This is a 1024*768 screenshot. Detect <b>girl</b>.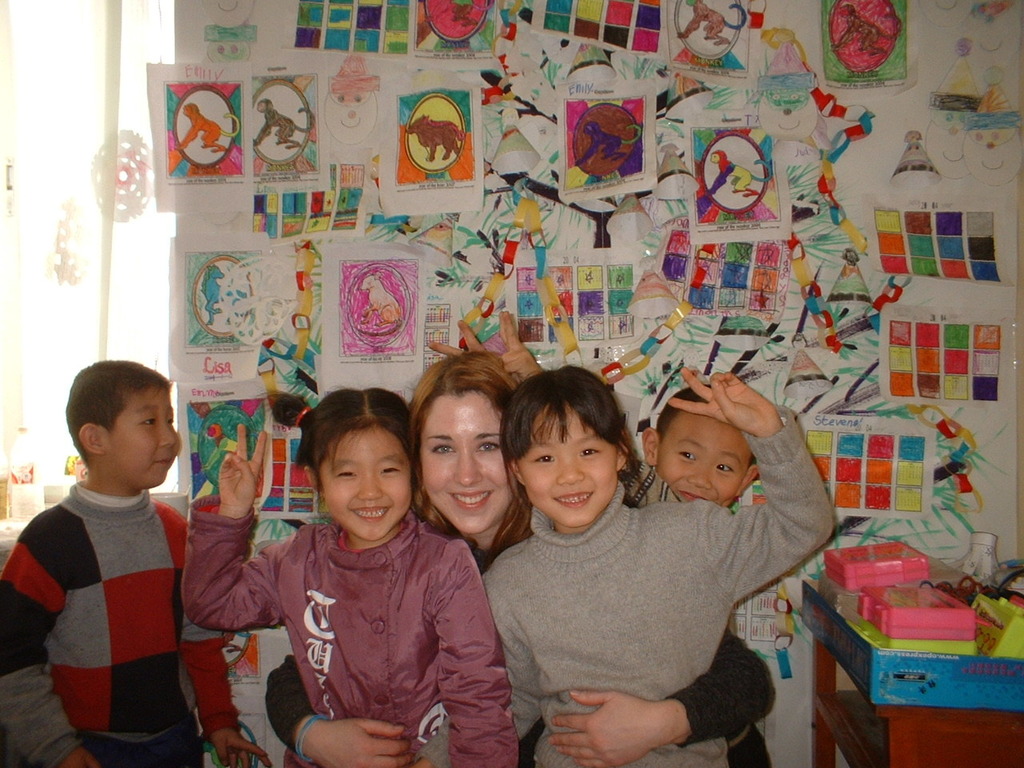
detection(178, 386, 519, 767).
